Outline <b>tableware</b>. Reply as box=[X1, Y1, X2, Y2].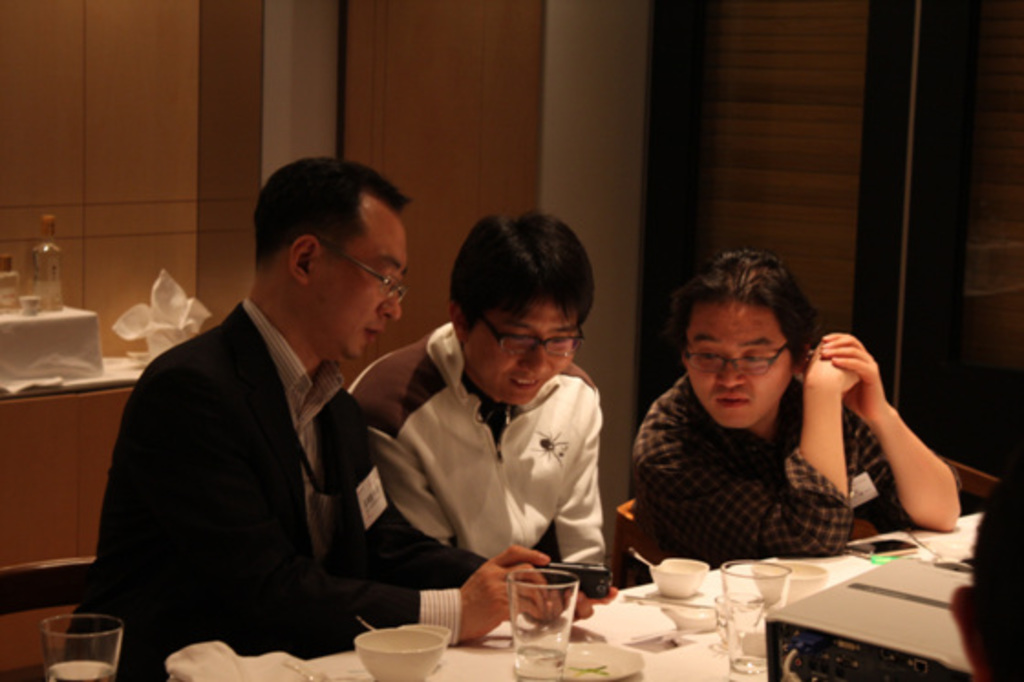
box=[708, 587, 770, 644].
